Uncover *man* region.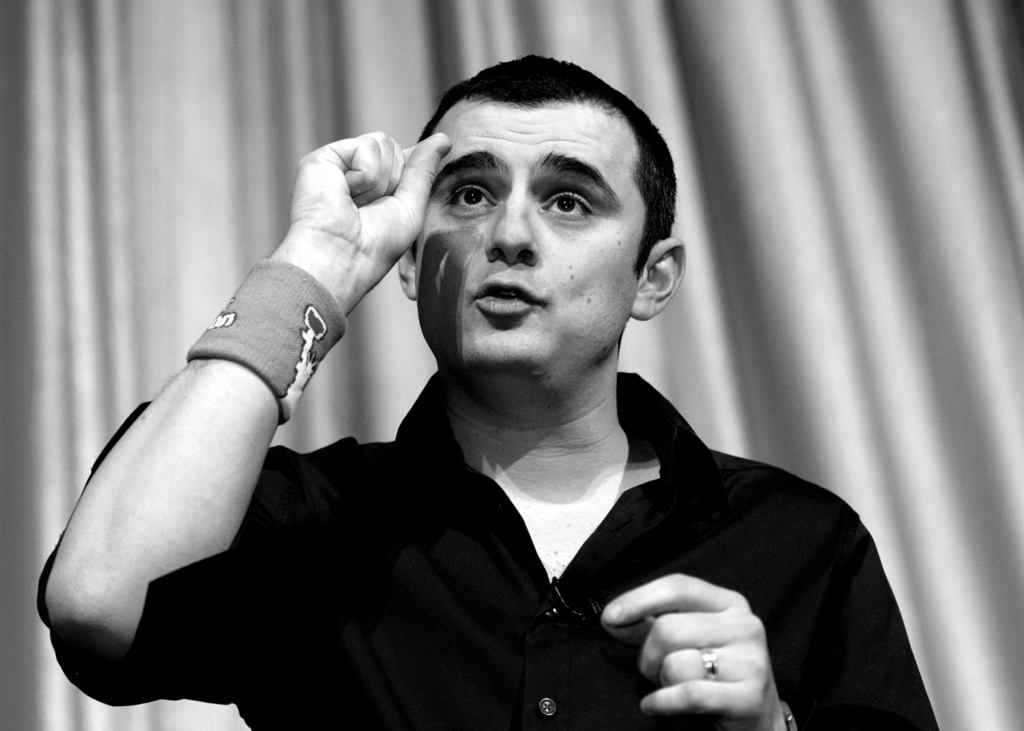
Uncovered: [35, 54, 940, 730].
